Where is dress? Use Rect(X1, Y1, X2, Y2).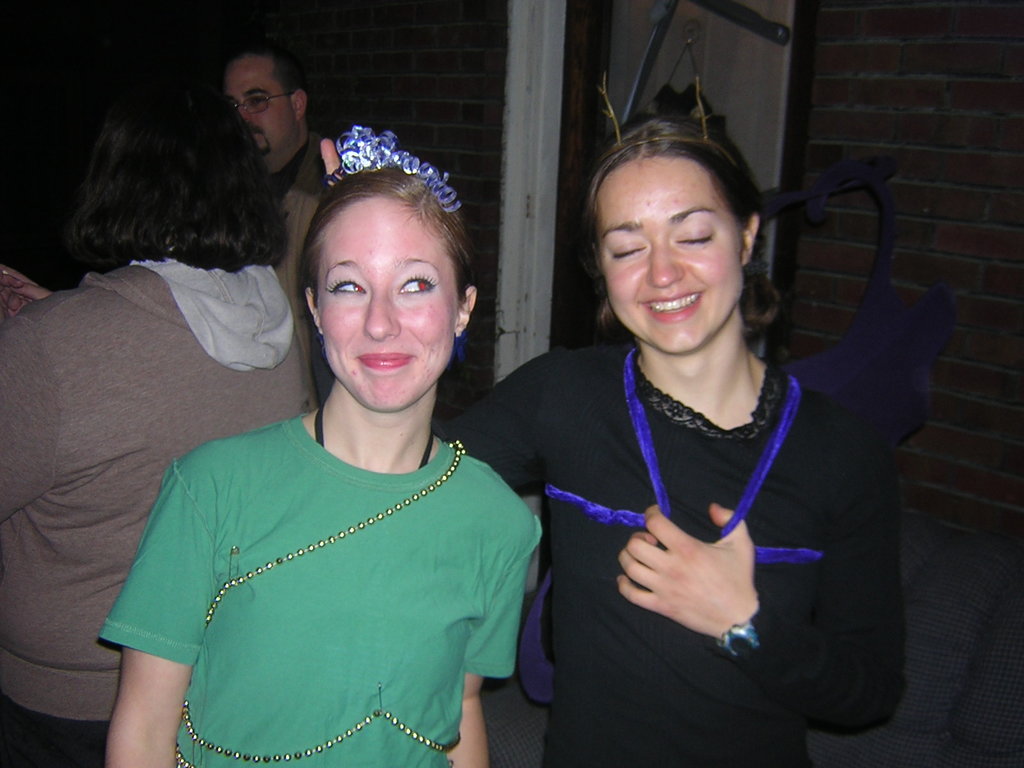
Rect(88, 405, 554, 767).
